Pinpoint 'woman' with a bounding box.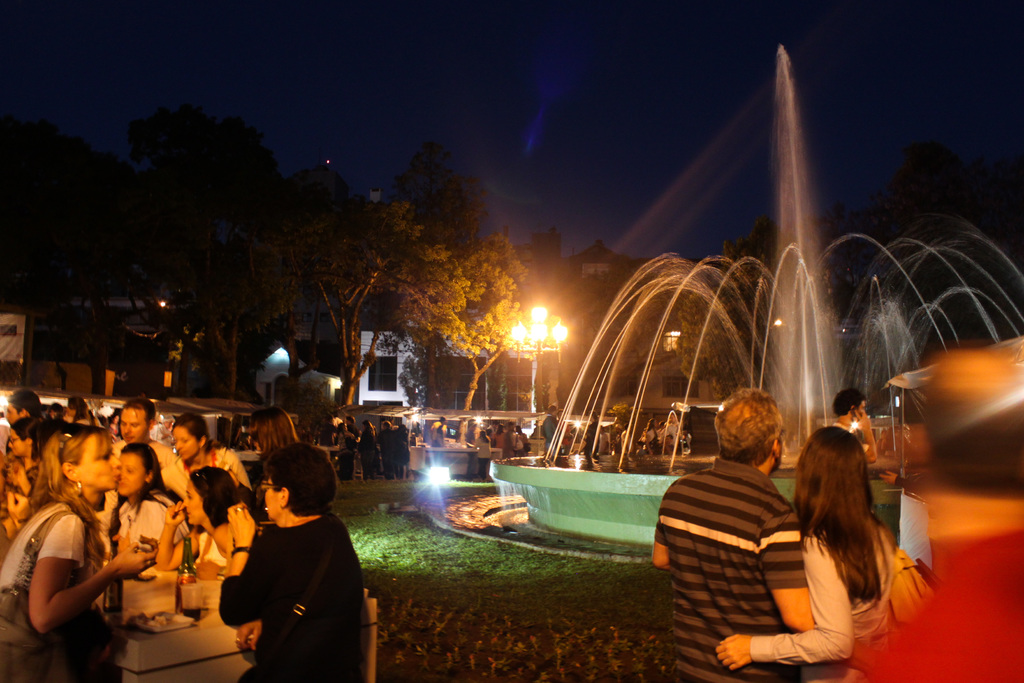
pyautogui.locateOnScreen(356, 417, 376, 481).
